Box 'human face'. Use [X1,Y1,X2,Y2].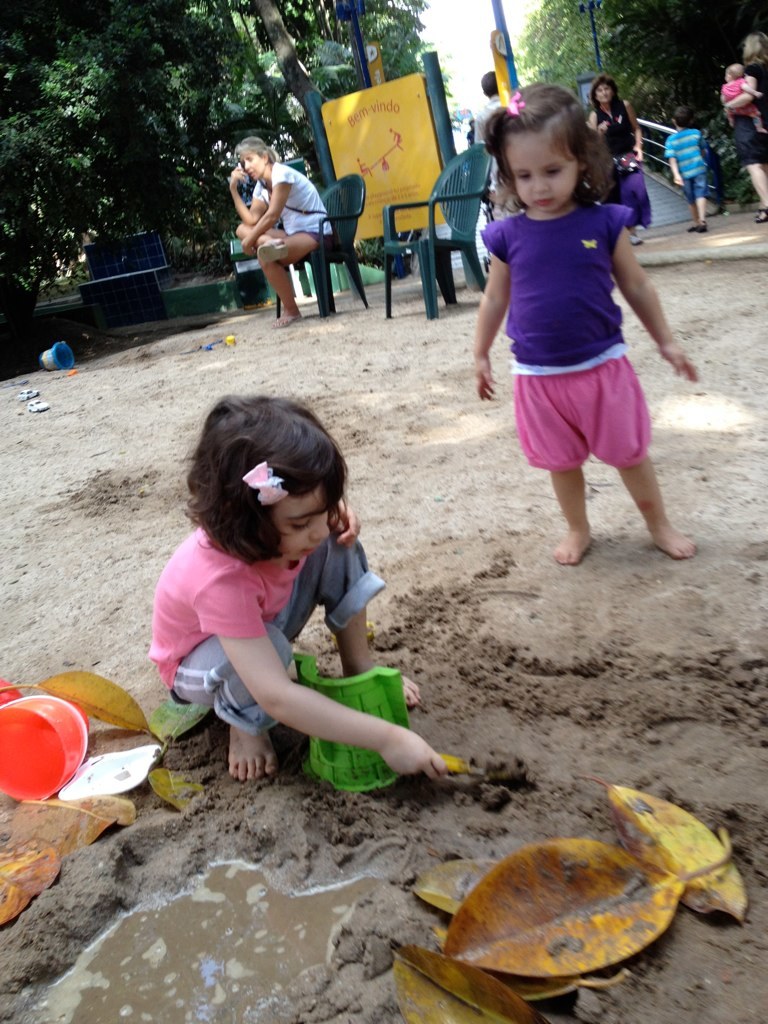
[503,125,581,215].
